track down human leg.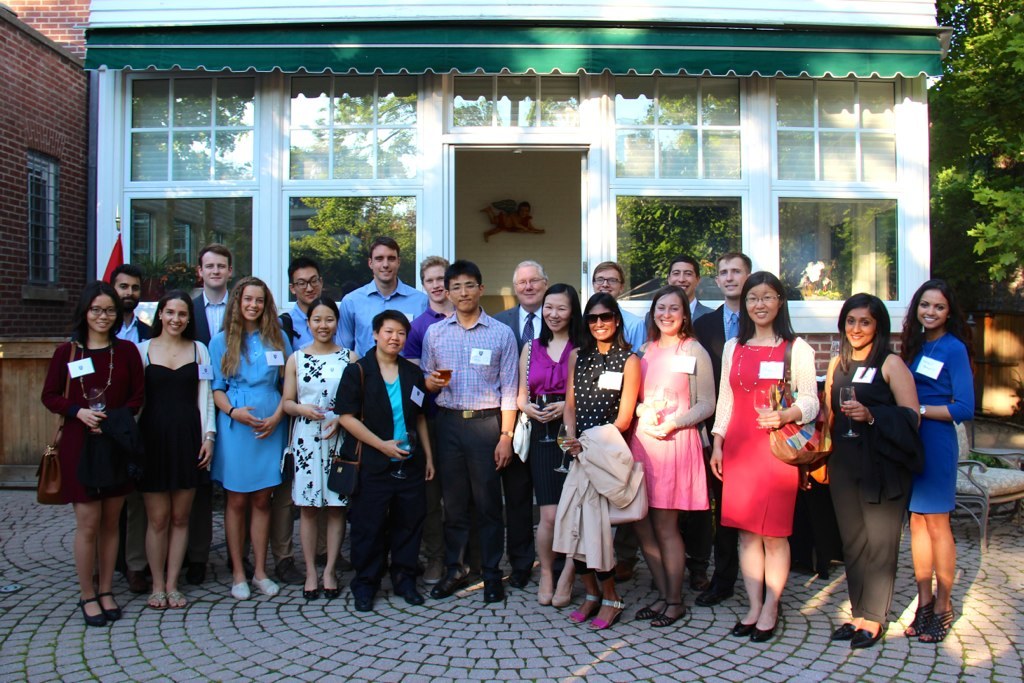
Tracked to BBox(847, 303, 869, 356).
